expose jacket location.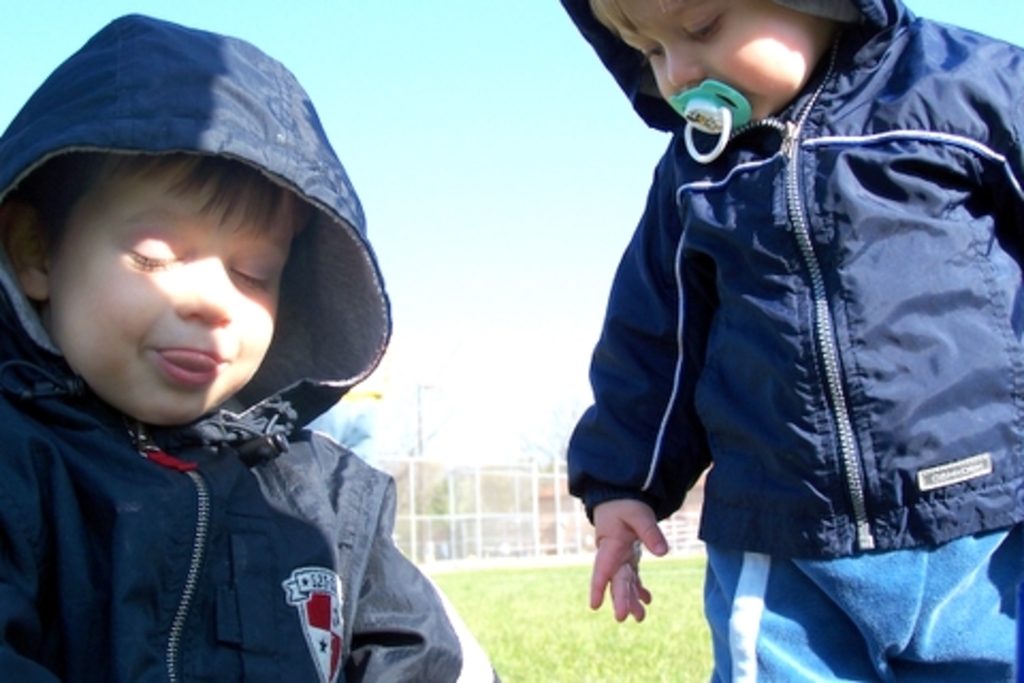
Exposed at (557,21,1023,574).
